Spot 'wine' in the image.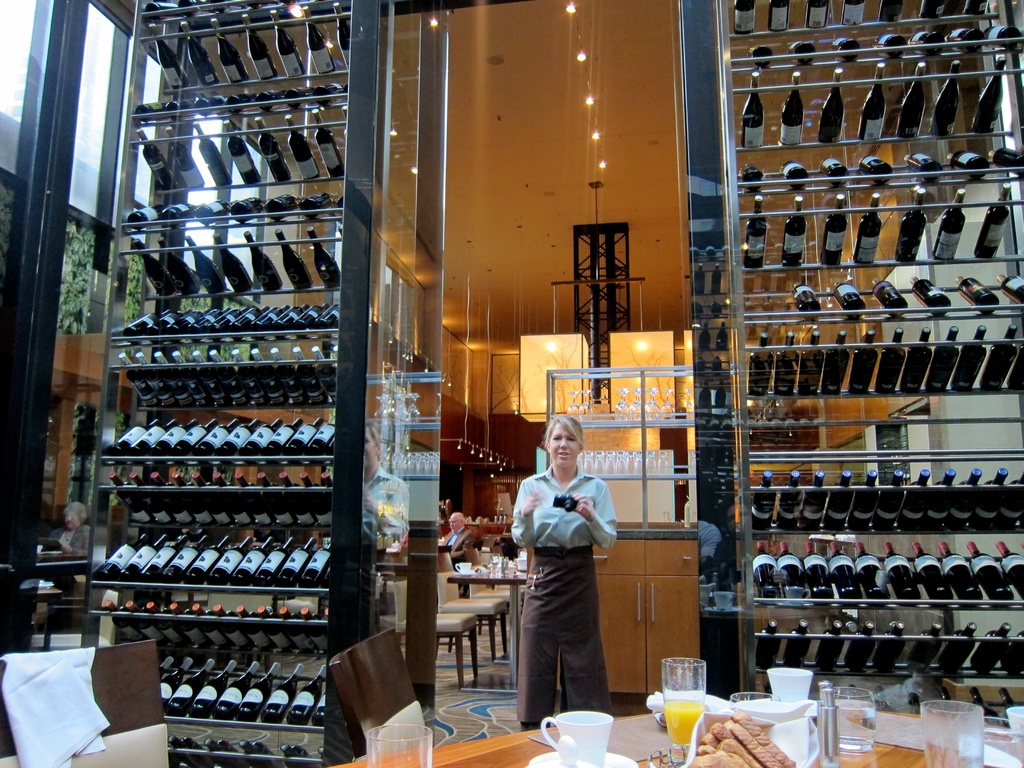
'wine' found at 845,622,873,668.
